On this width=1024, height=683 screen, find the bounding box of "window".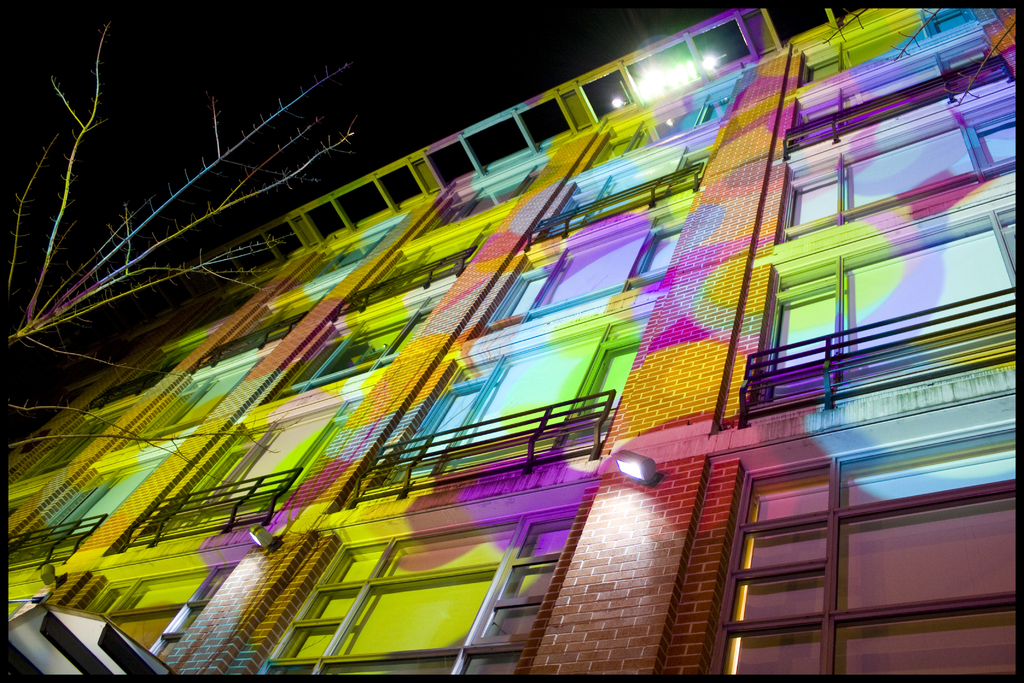
Bounding box: locate(263, 511, 582, 682).
